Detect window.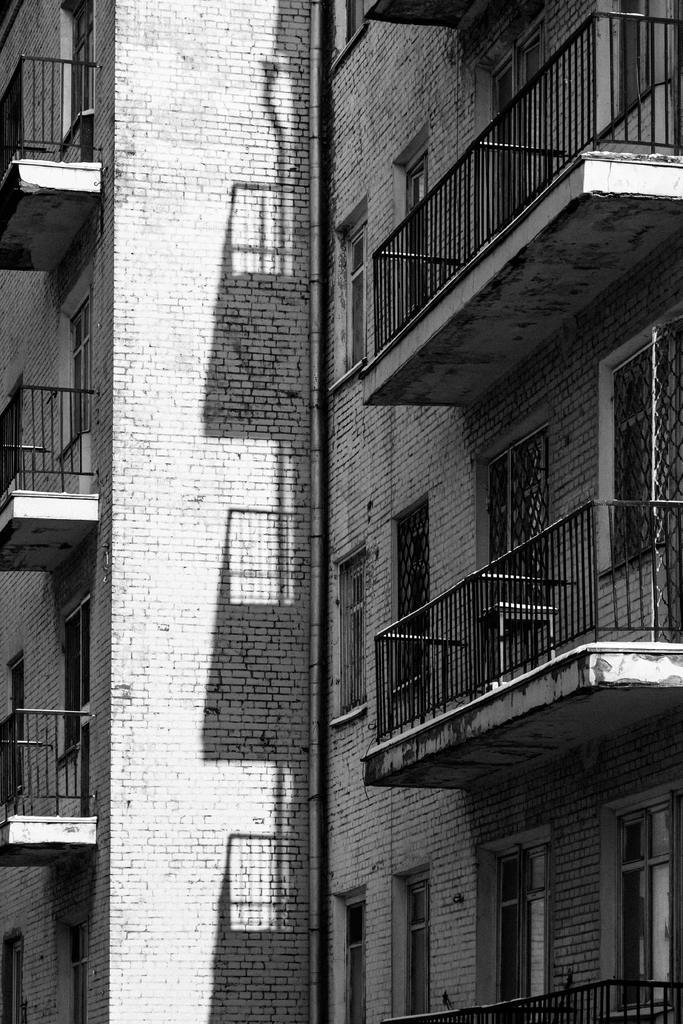
Detected at Rect(334, 883, 366, 1023).
